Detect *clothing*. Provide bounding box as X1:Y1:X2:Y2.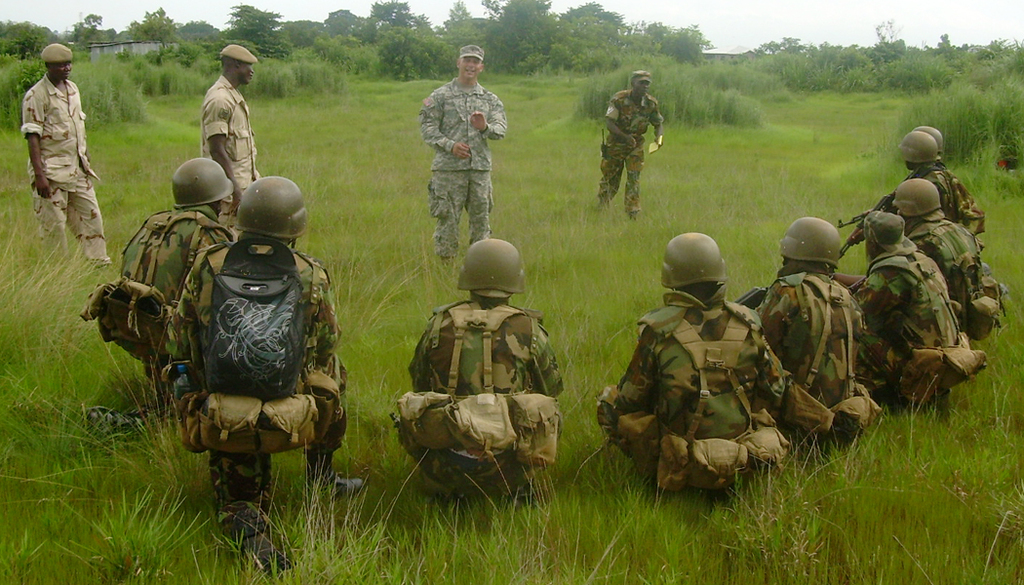
389:288:559:502.
